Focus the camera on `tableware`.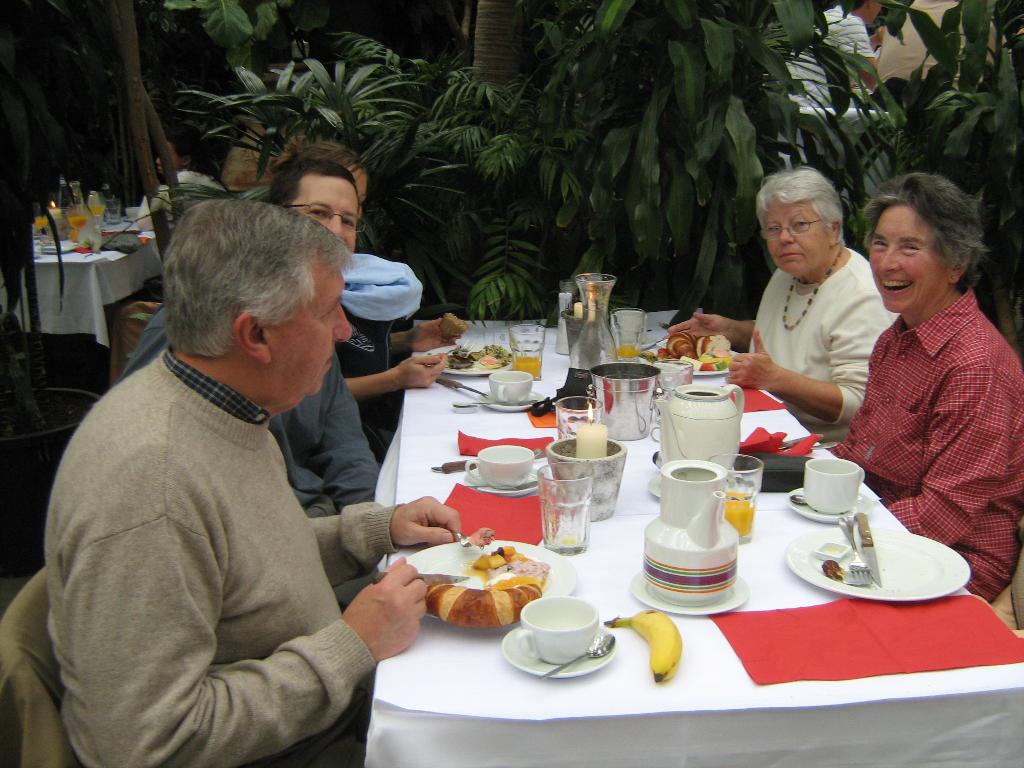
Focus region: 467:443:530:490.
